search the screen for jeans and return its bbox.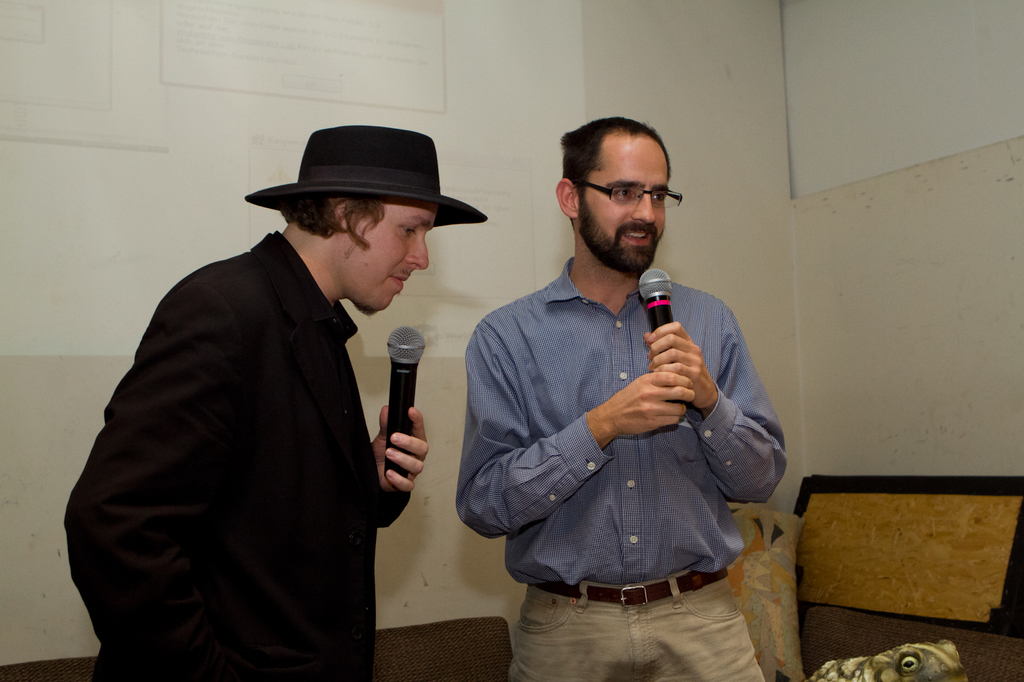
Found: bbox(507, 564, 762, 681).
